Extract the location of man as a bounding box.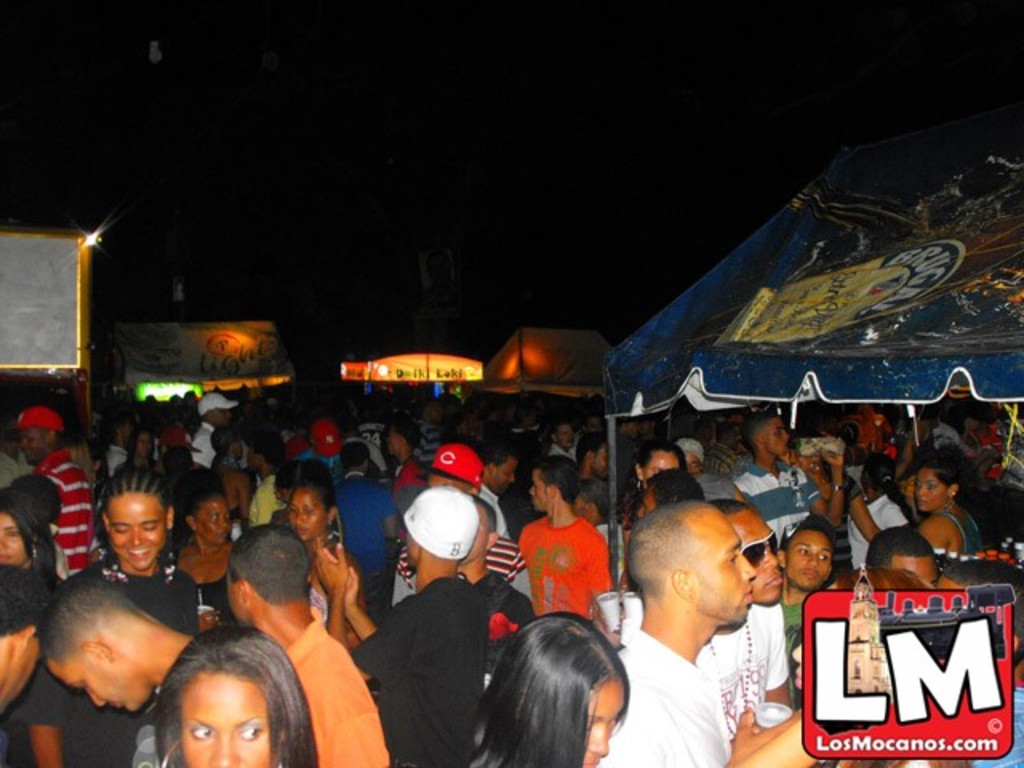
box=[778, 514, 845, 659].
